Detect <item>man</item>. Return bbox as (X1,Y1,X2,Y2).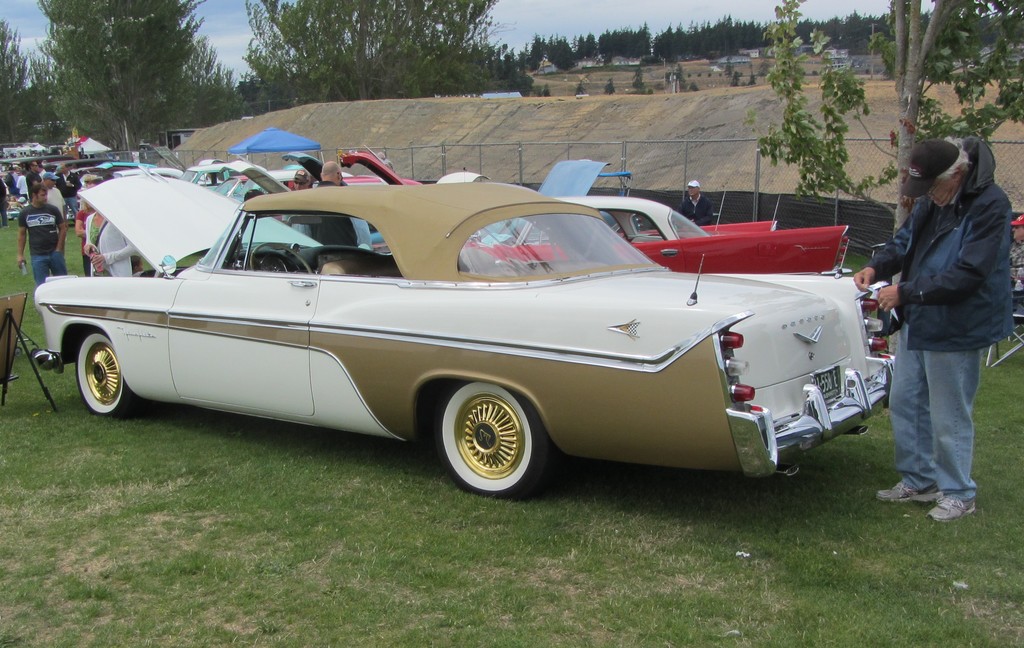
(15,181,70,287).
